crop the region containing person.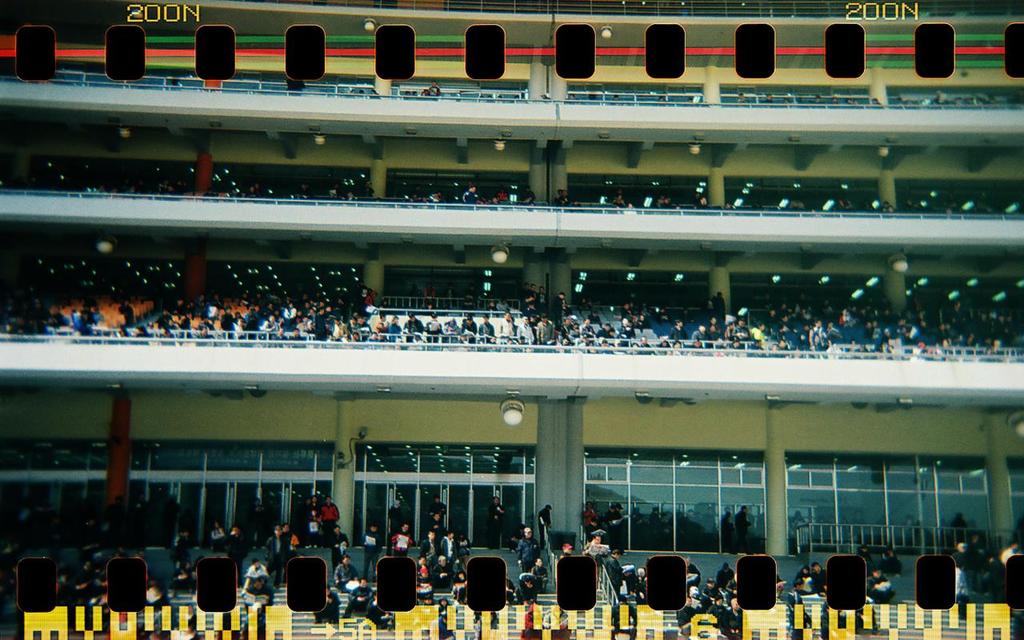
Crop region: 363 527 386 578.
